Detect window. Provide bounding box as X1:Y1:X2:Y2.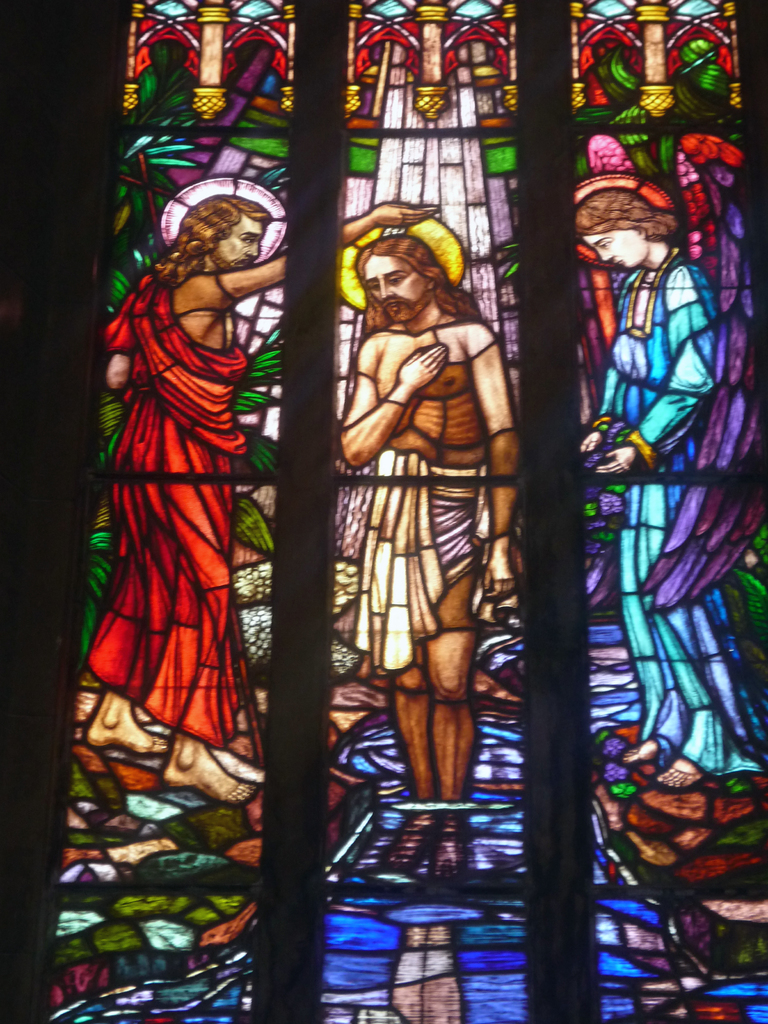
0:0:767:1022.
